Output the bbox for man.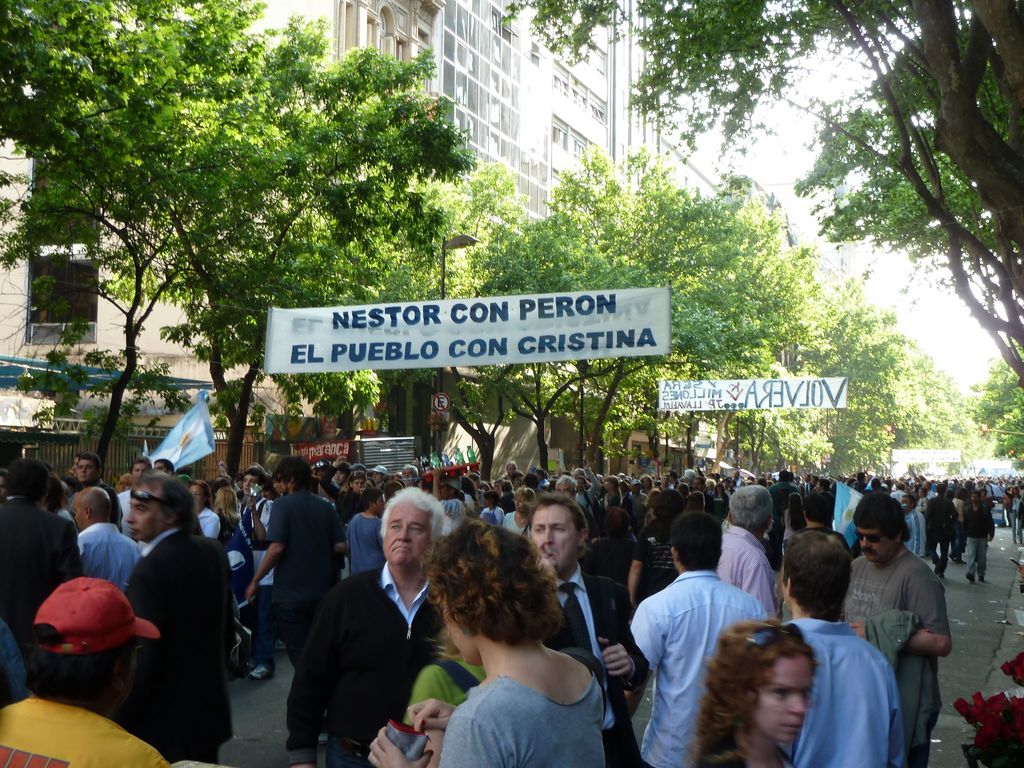
{"left": 119, "top": 472, "right": 234, "bottom": 763}.
